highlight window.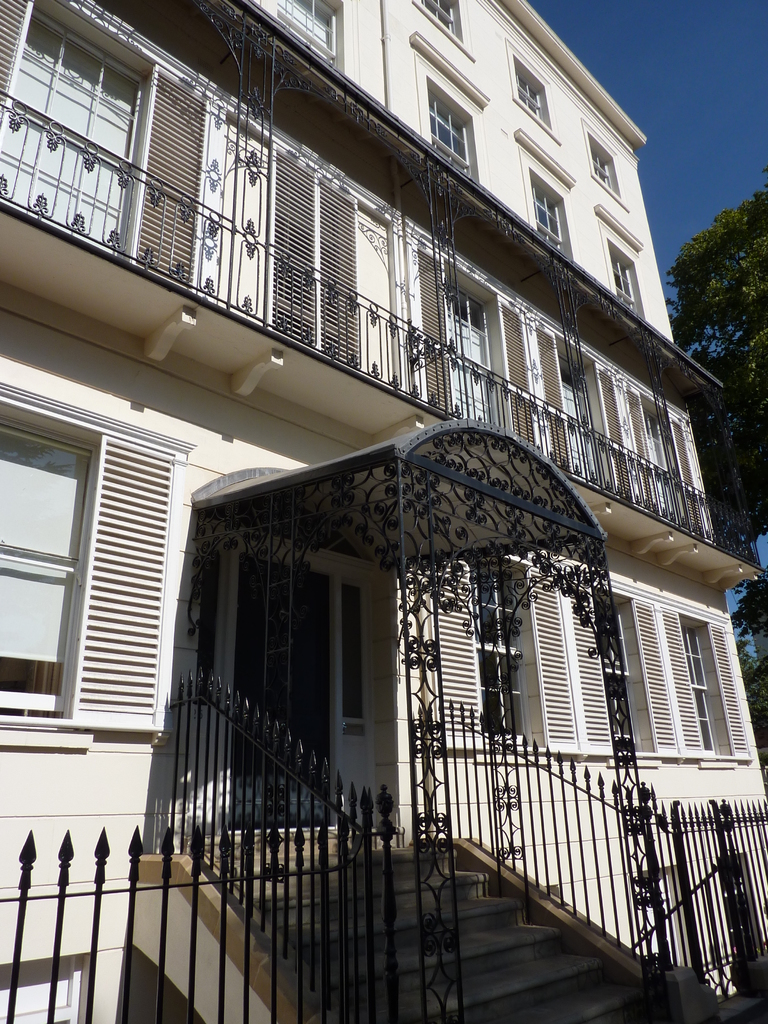
Highlighted region: rect(537, 323, 632, 511).
